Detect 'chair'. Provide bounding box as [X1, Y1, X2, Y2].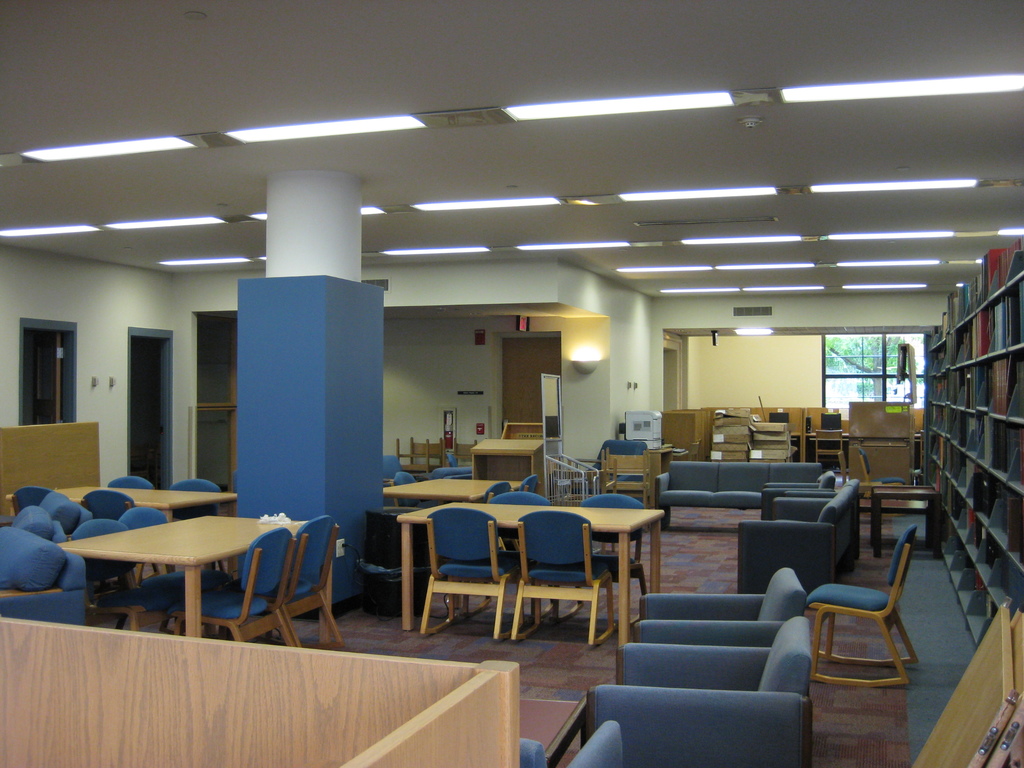
[518, 716, 624, 767].
